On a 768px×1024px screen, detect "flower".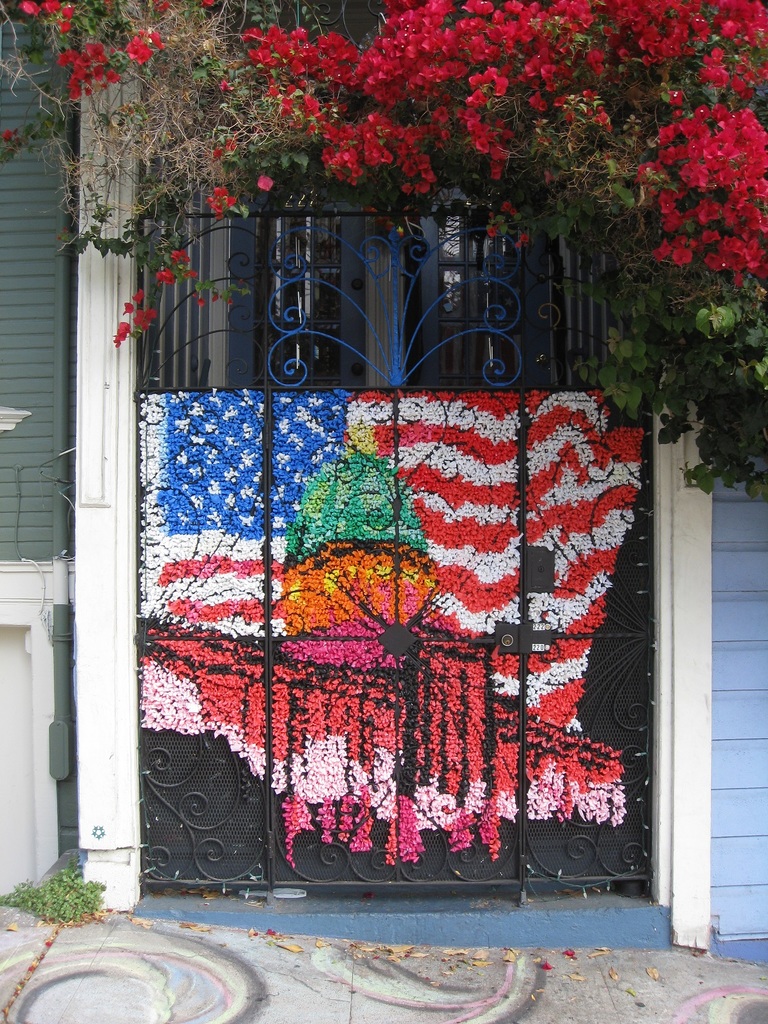
bbox(209, 144, 225, 158).
